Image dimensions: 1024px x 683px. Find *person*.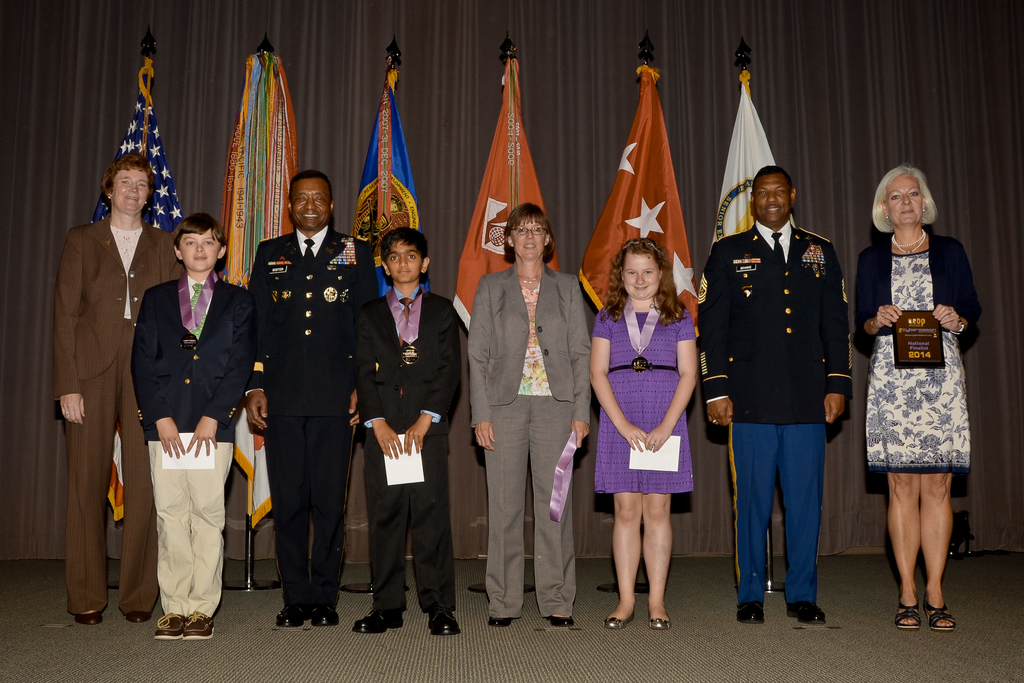
locate(349, 225, 462, 636).
